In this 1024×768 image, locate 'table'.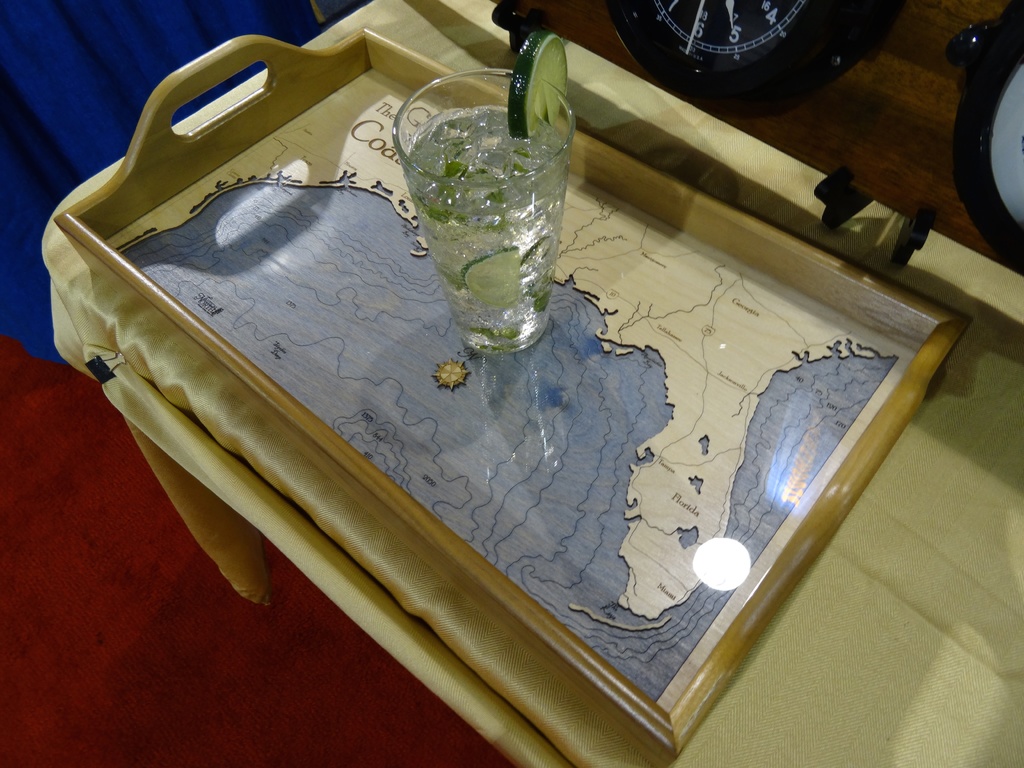
Bounding box: detection(52, 0, 1023, 767).
